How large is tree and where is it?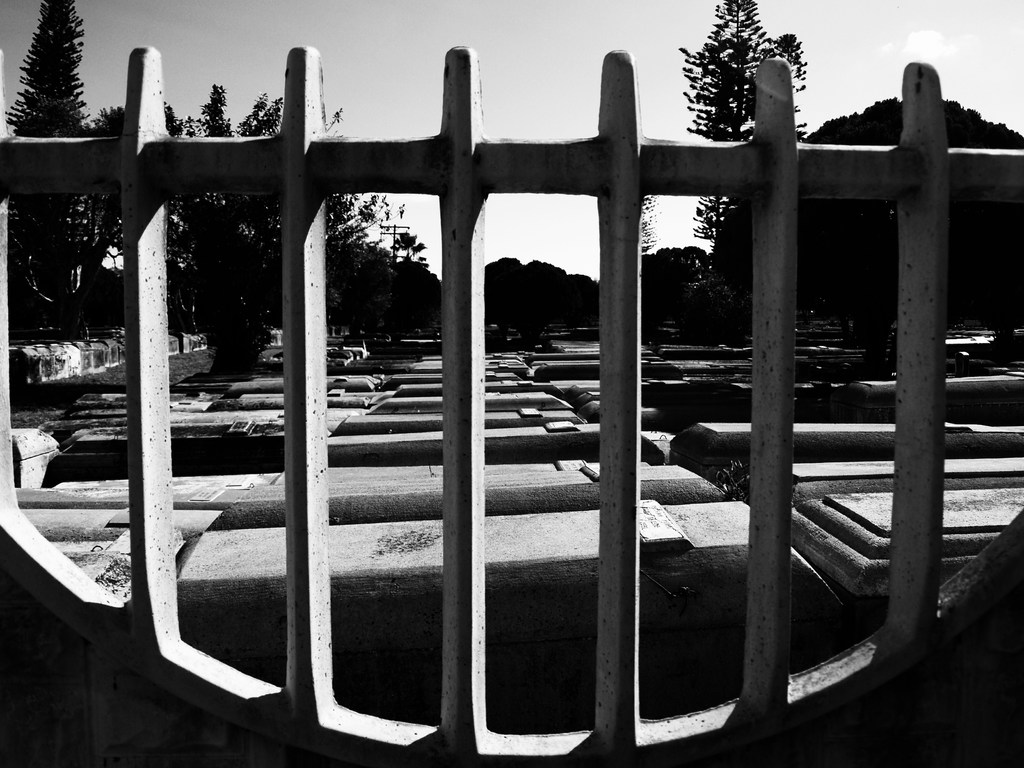
Bounding box: bbox=[7, 4, 82, 142].
